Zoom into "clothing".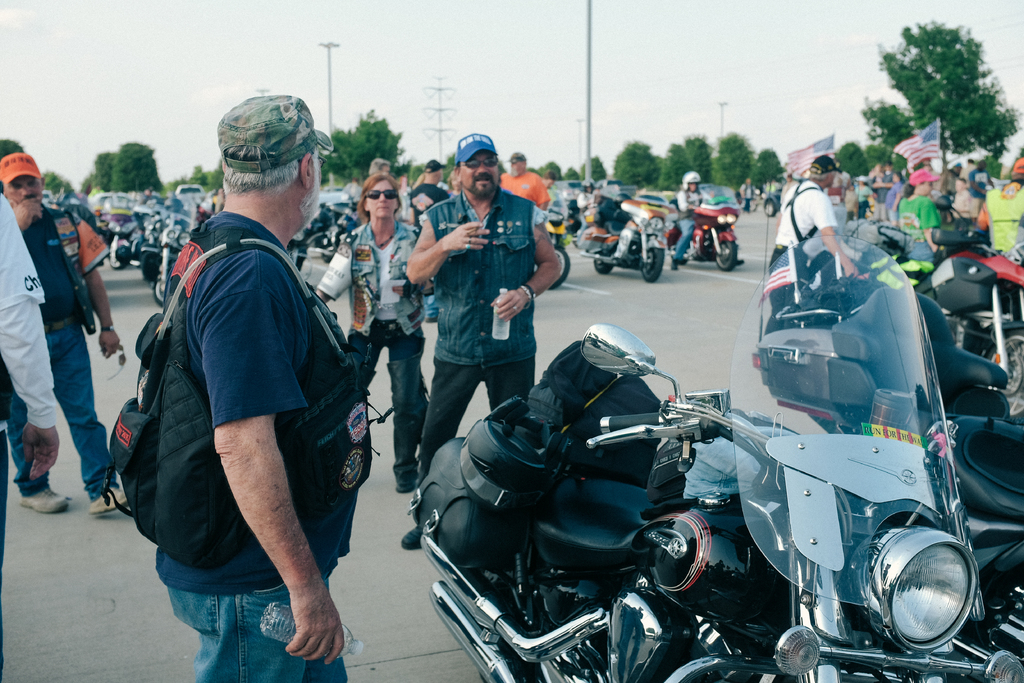
Zoom target: 431 193 535 364.
